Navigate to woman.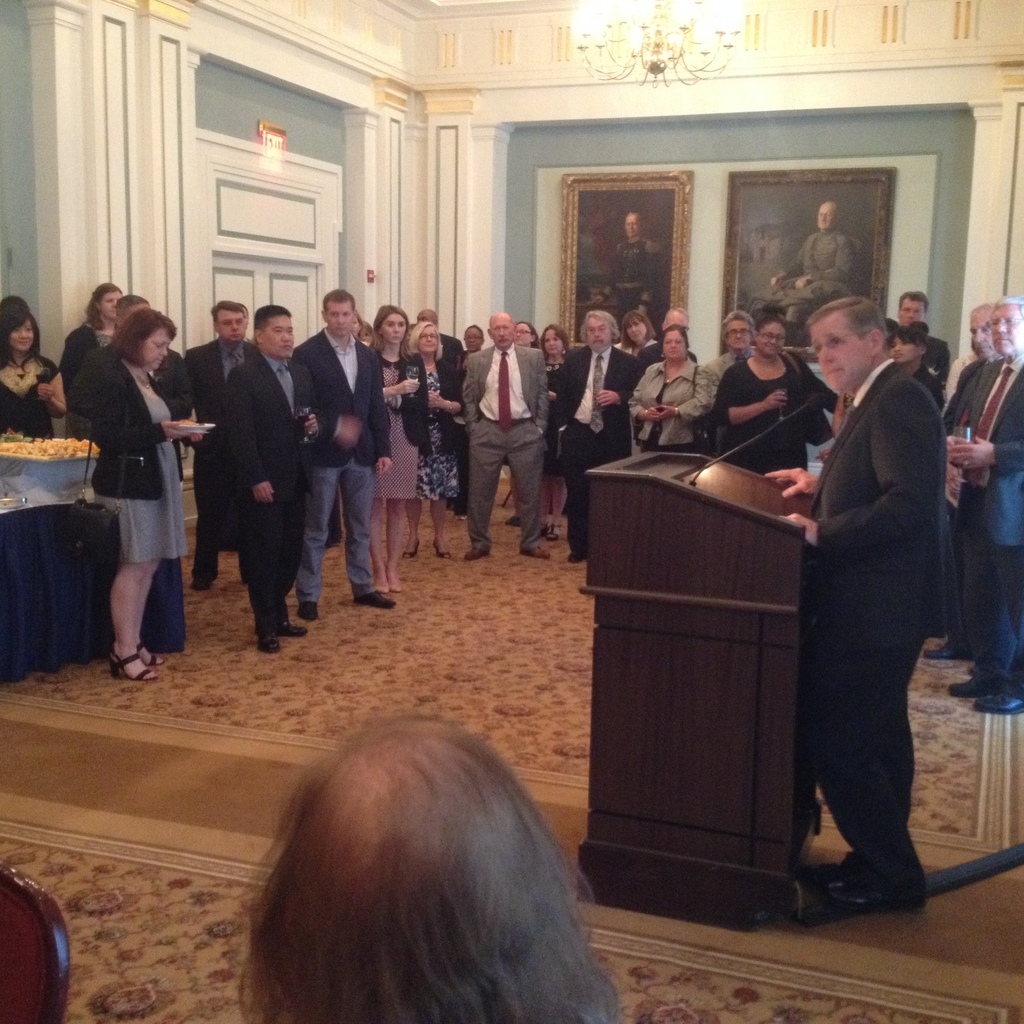
Navigation target: 54/273/188/705.
